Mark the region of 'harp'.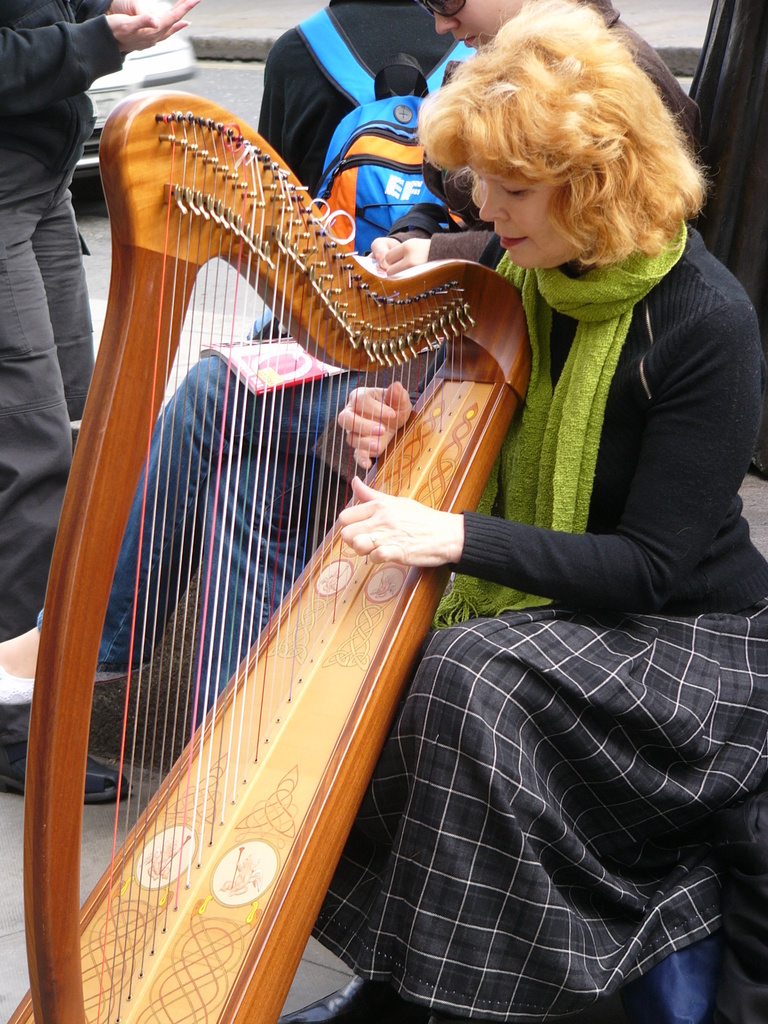
Region: 11/93/531/1023.
